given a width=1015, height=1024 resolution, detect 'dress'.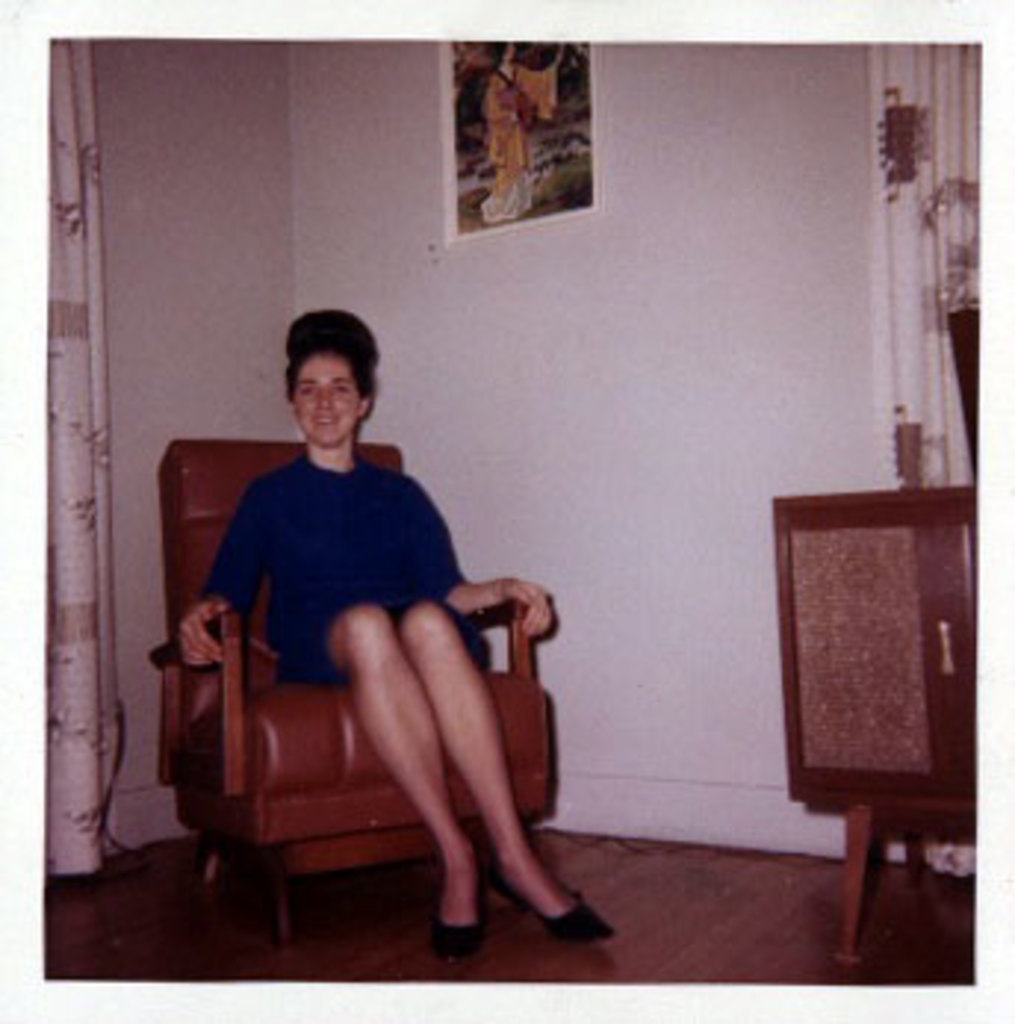
201,454,493,685.
